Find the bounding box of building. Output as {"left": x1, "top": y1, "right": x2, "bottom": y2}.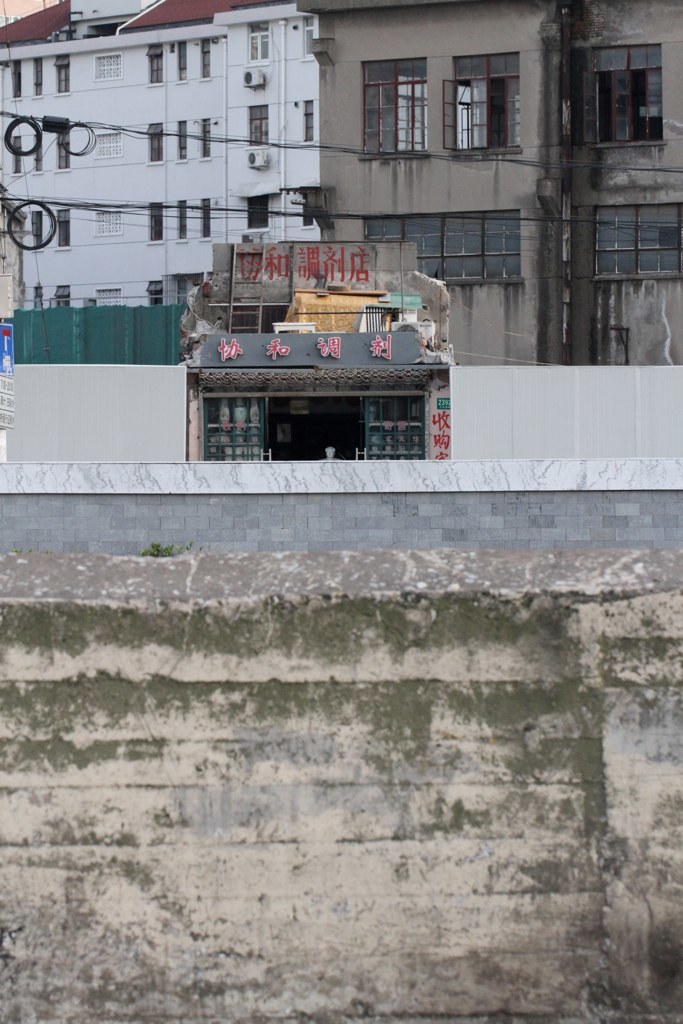
{"left": 0, "top": 0, "right": 321, "bottom": 306}.
